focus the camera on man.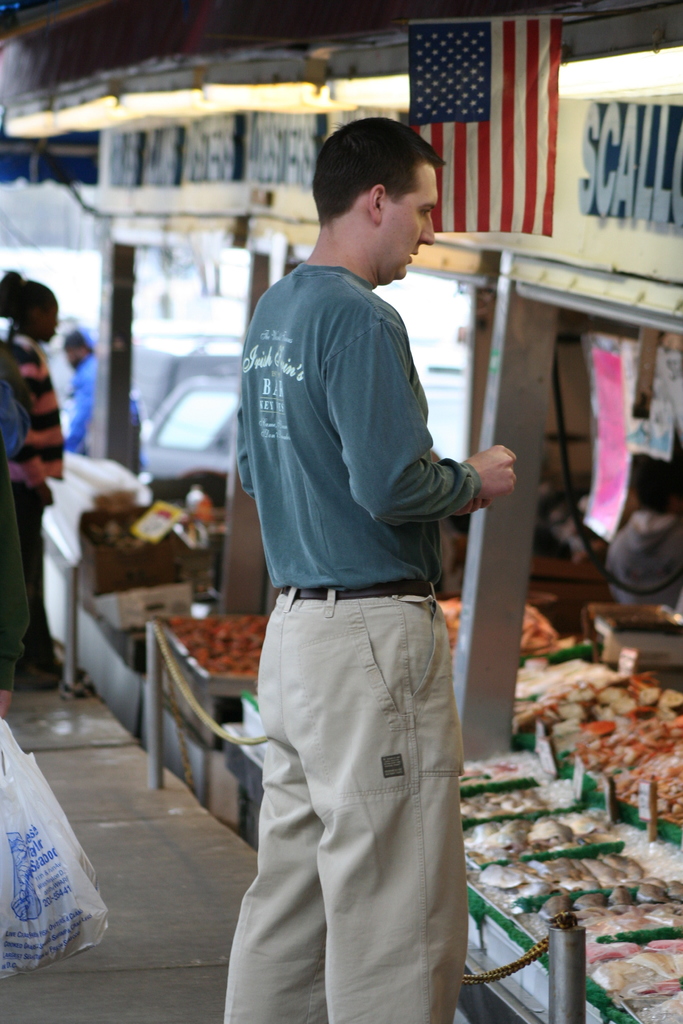
Focus region: 213, 115, 519, 1023.
